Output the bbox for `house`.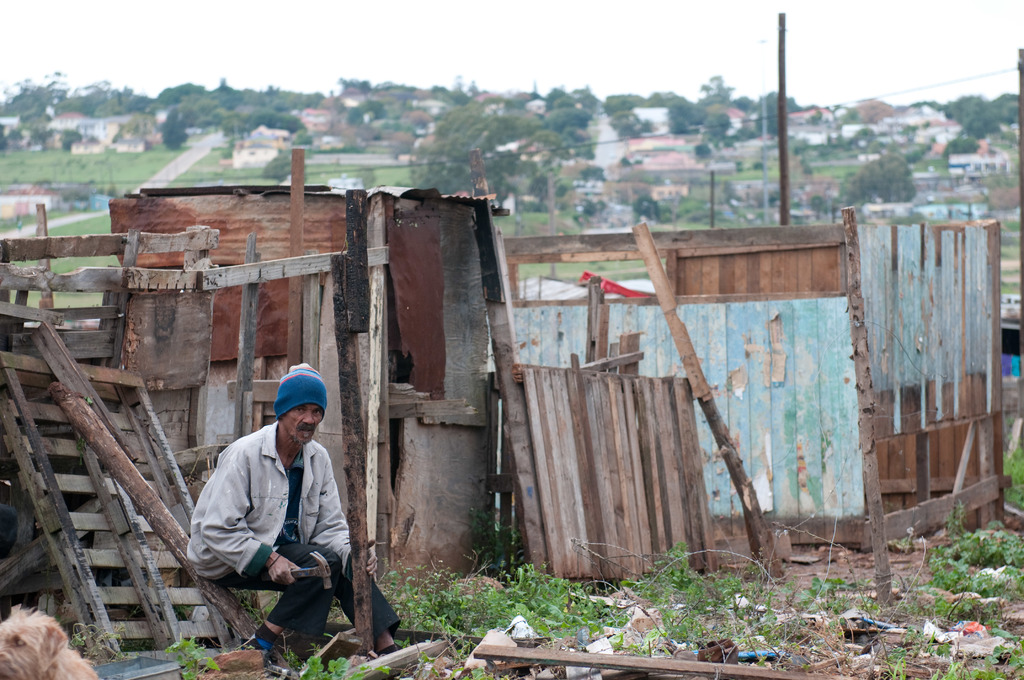
Rect(69, 136, 106, 154).
